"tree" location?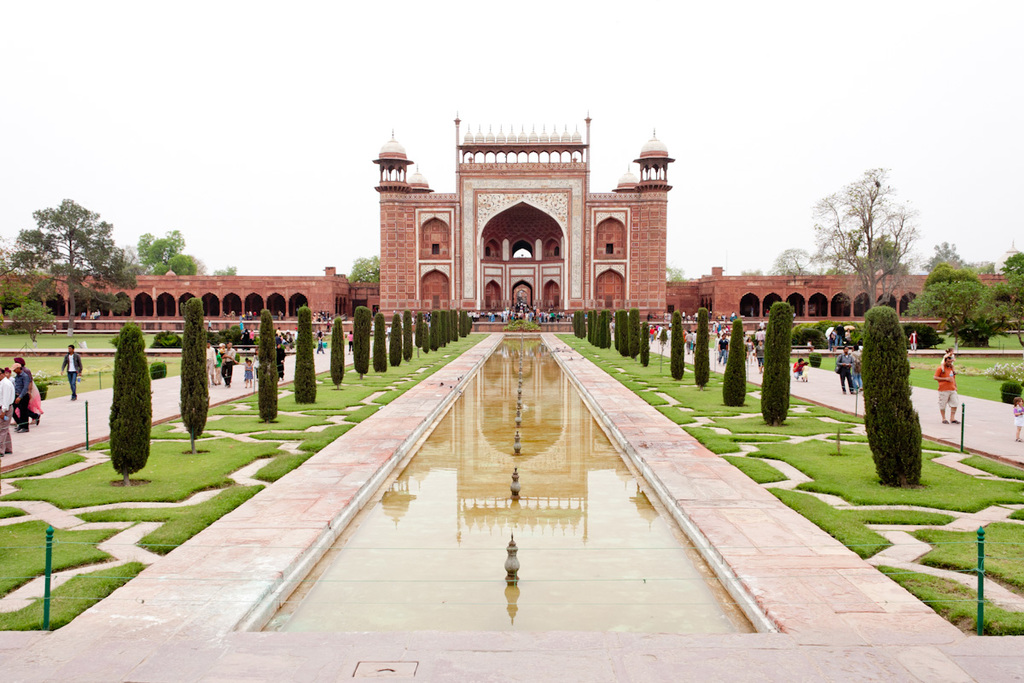
region(352, 252, 376, 285)
